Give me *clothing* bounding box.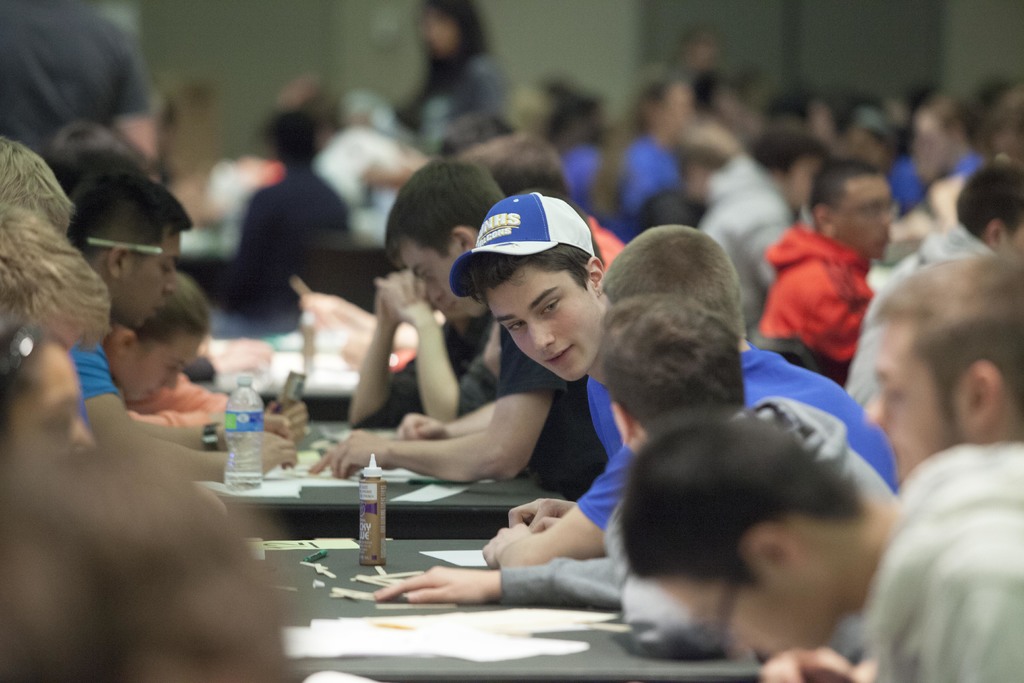
x1=700 y1=152 x2=803 y2=333.
